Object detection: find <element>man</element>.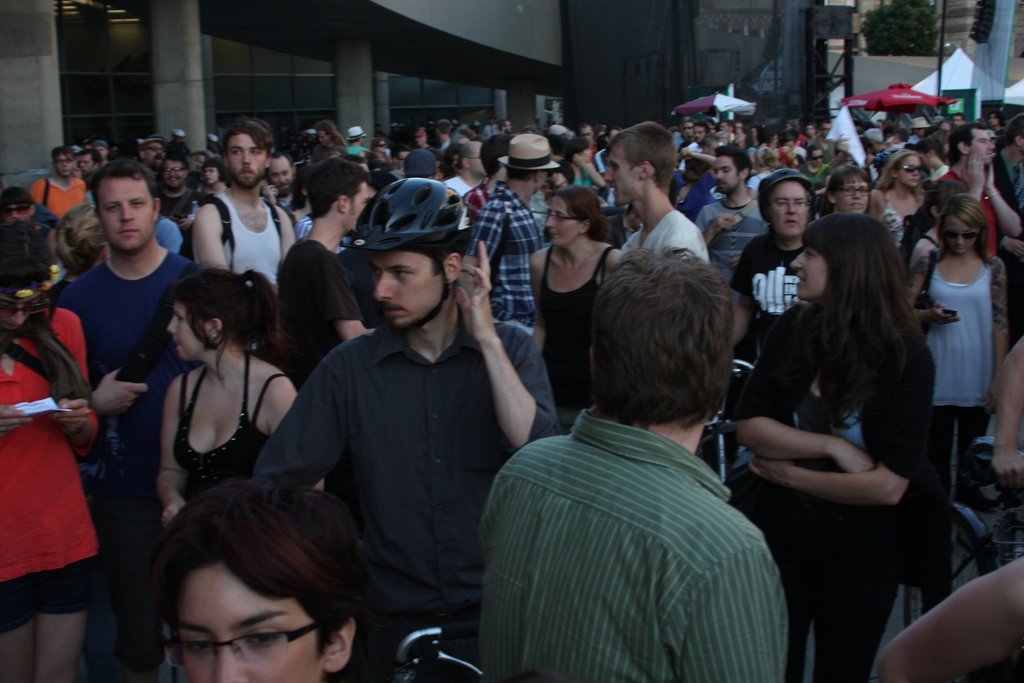
select_region(190, 117, 299, 297).
